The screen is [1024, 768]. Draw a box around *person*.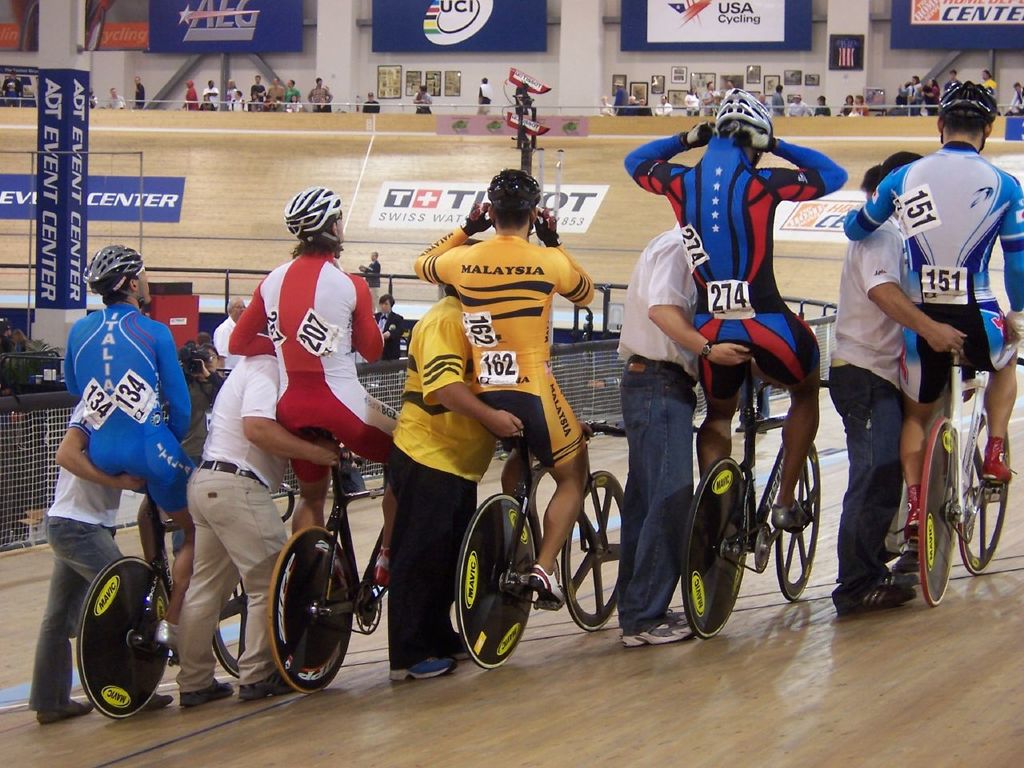
select_region(183, 348, 309, 716).
